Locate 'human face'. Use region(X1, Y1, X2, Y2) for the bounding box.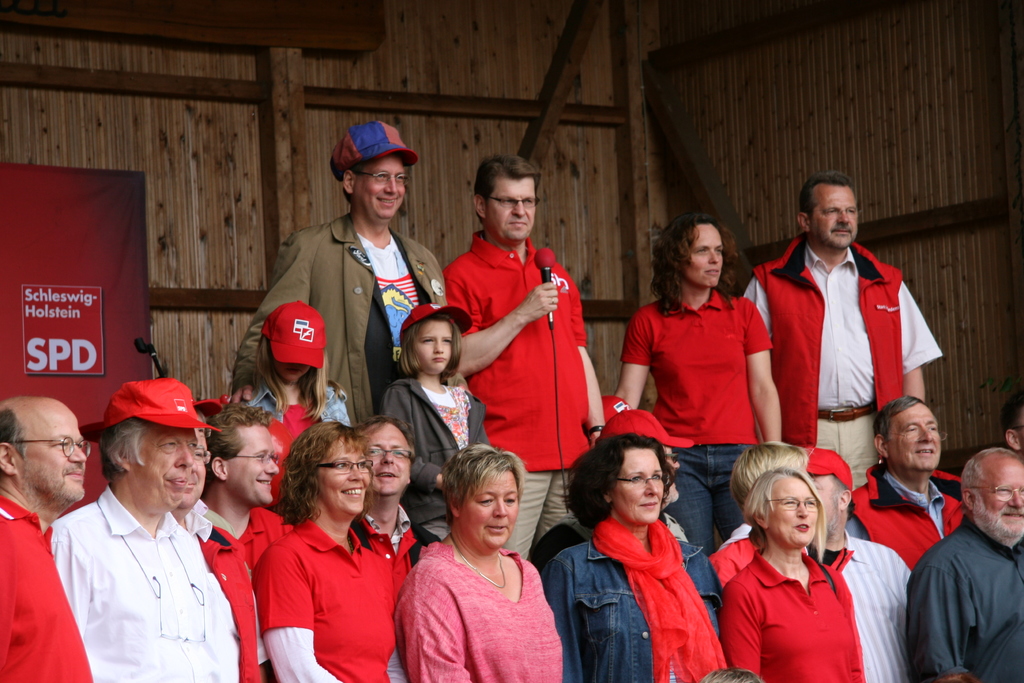
region(461, 470, 522, 542).
